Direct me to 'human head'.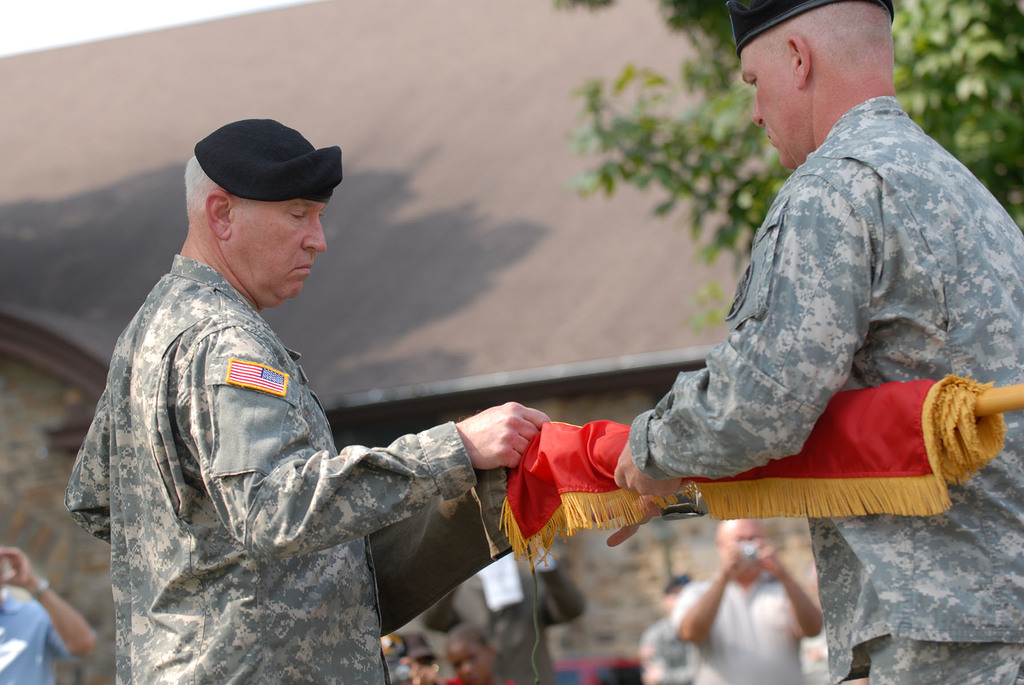
Direction: [left=442, top=621, right=499, bottom=684].
